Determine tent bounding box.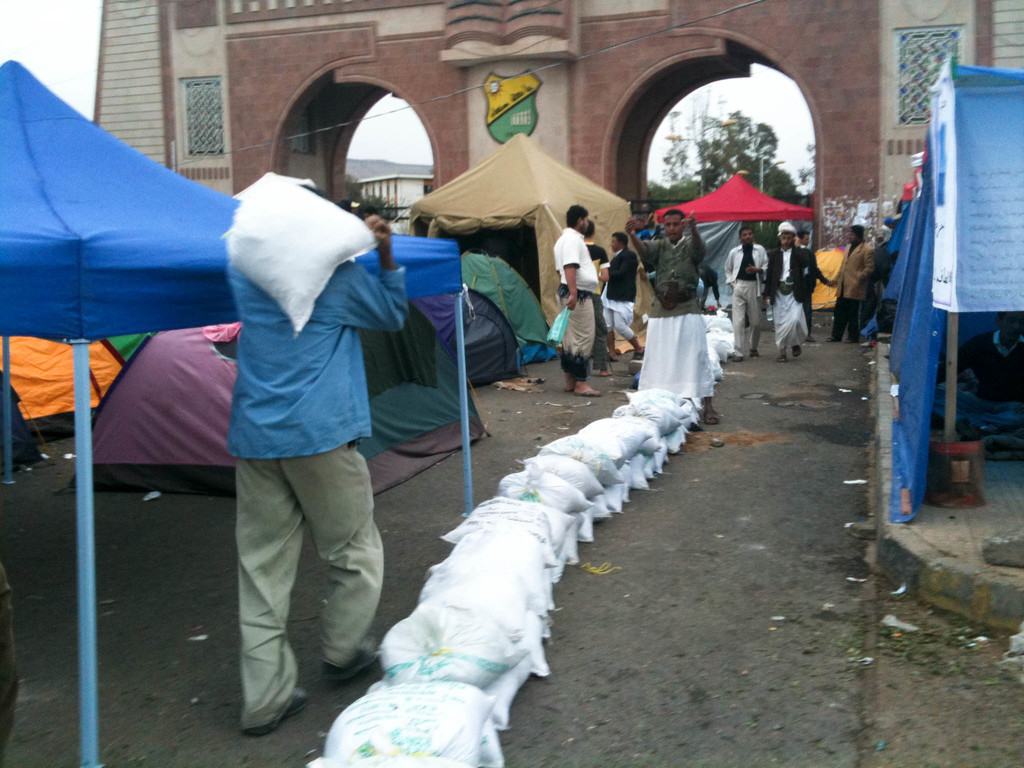
Determined: left=397, top=129, right=641, bottom=313.
